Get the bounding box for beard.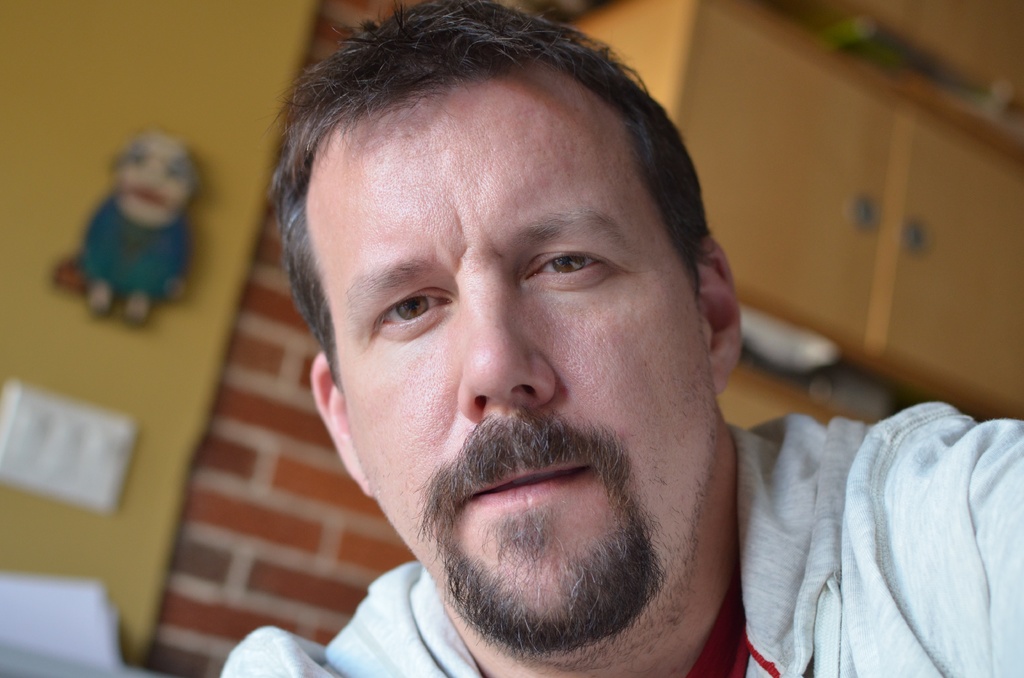
438, 478, 663, 656.
